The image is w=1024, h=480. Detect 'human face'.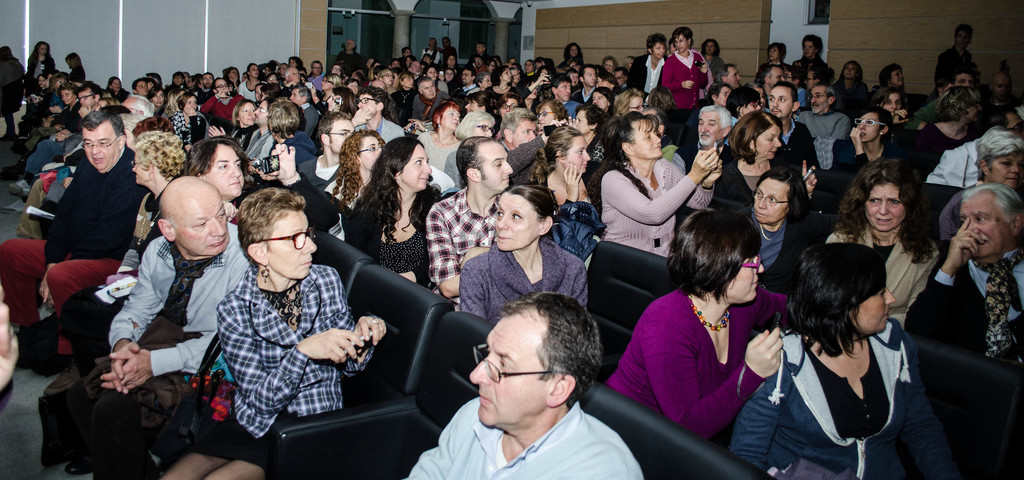
Detection: left=402, top=45, right=412, bottom=57.
